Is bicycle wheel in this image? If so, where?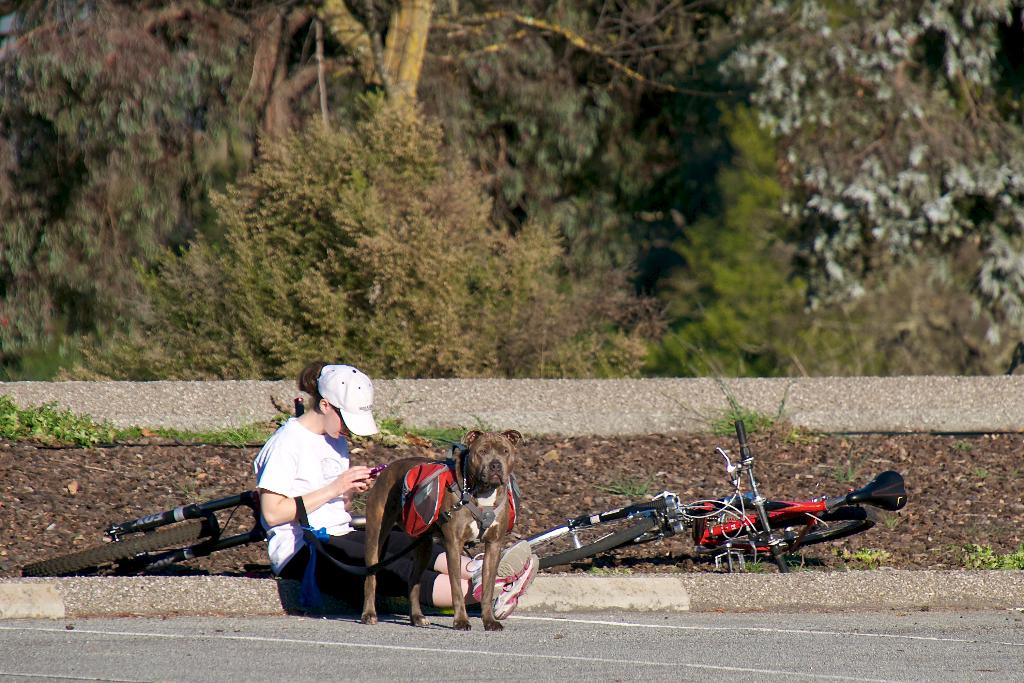
Yes, at region(714, 508, 885, 559).
